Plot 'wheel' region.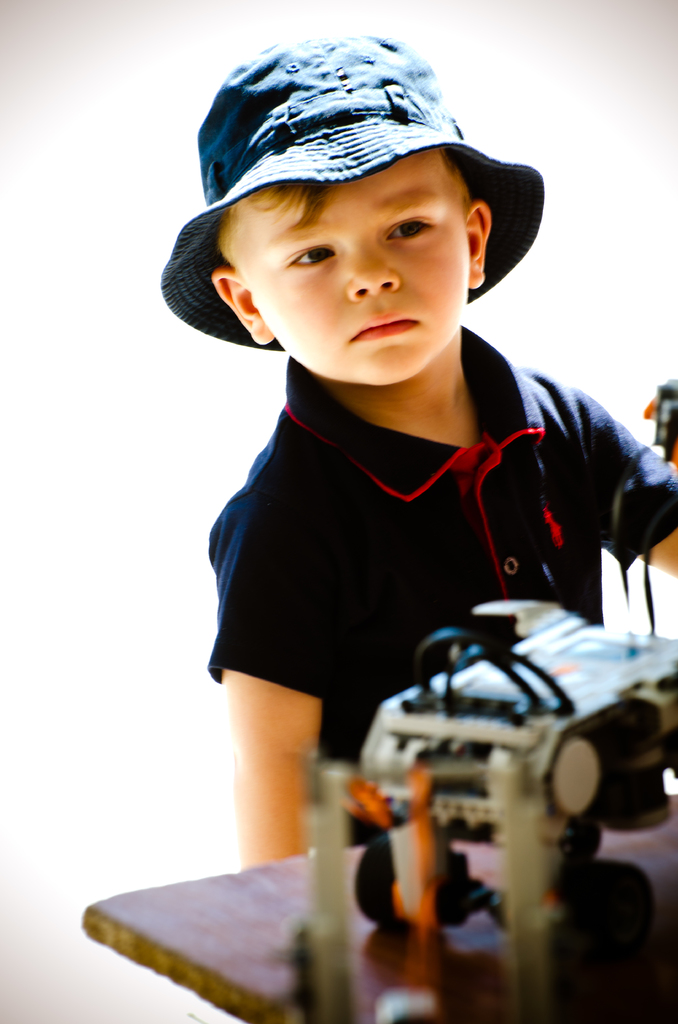
Plotted at 353, 834, 448, 930.
